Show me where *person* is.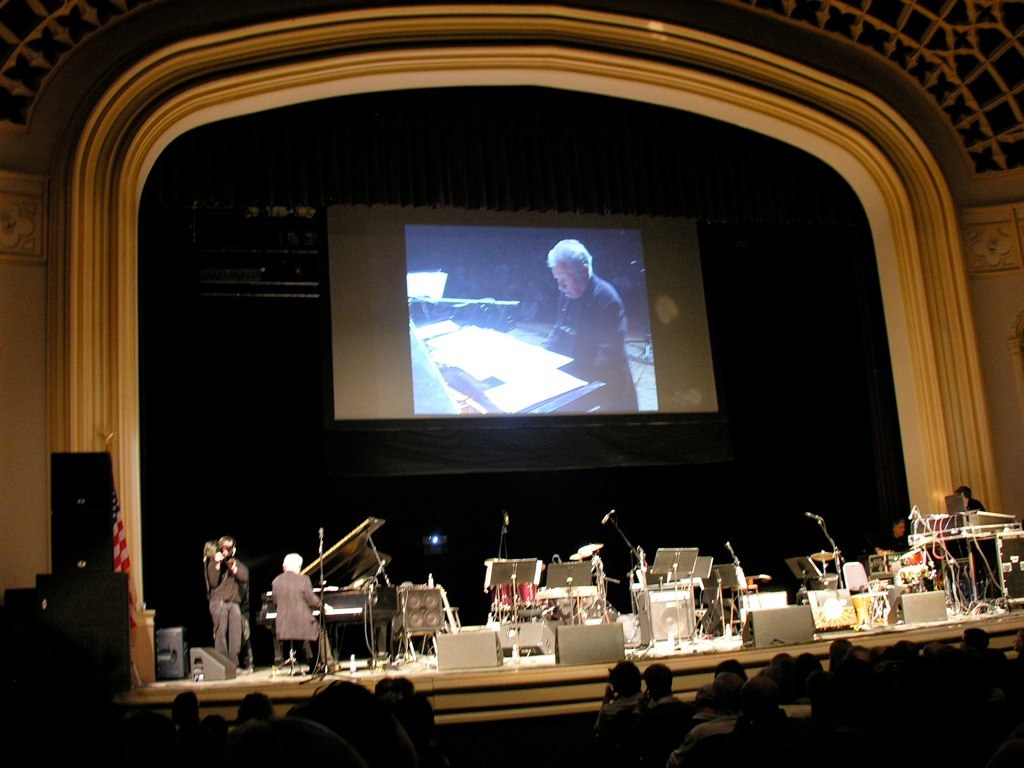
*person* is at (x1=267, y1=549, x2=333, y2=665).
